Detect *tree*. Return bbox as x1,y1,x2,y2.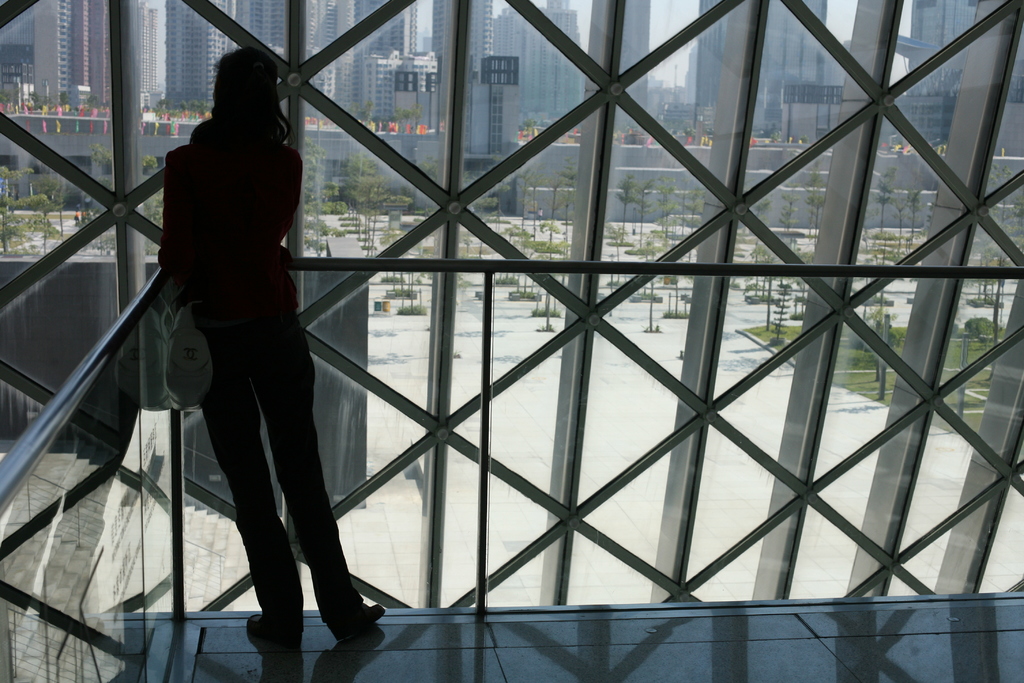
21,192,63,256.
